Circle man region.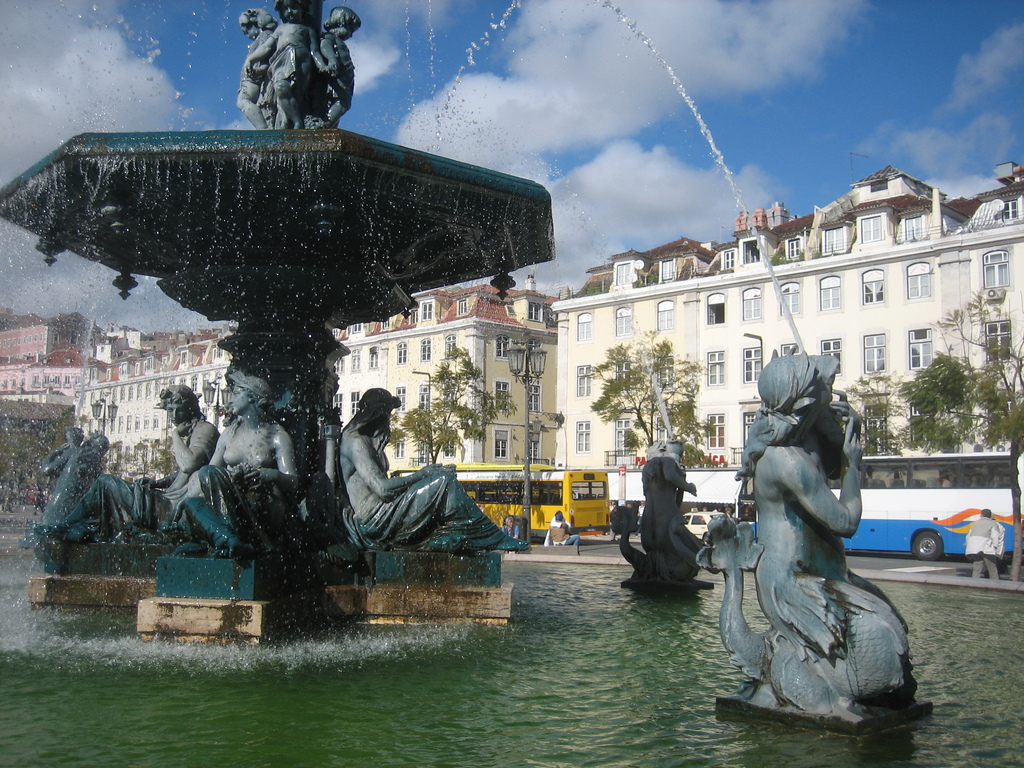
Region: detection(499, 516, 518, 539).
